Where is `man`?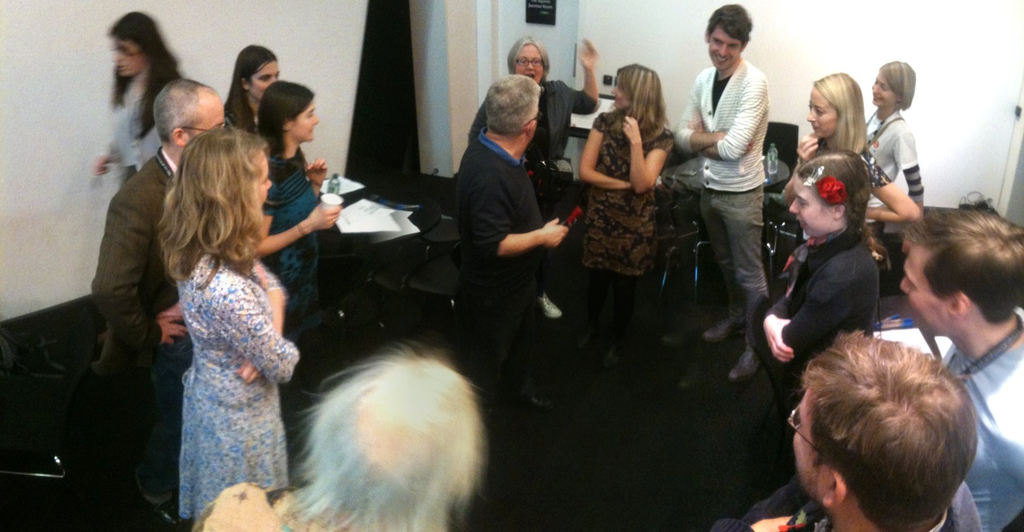
box(89, 79, 227, 506).
